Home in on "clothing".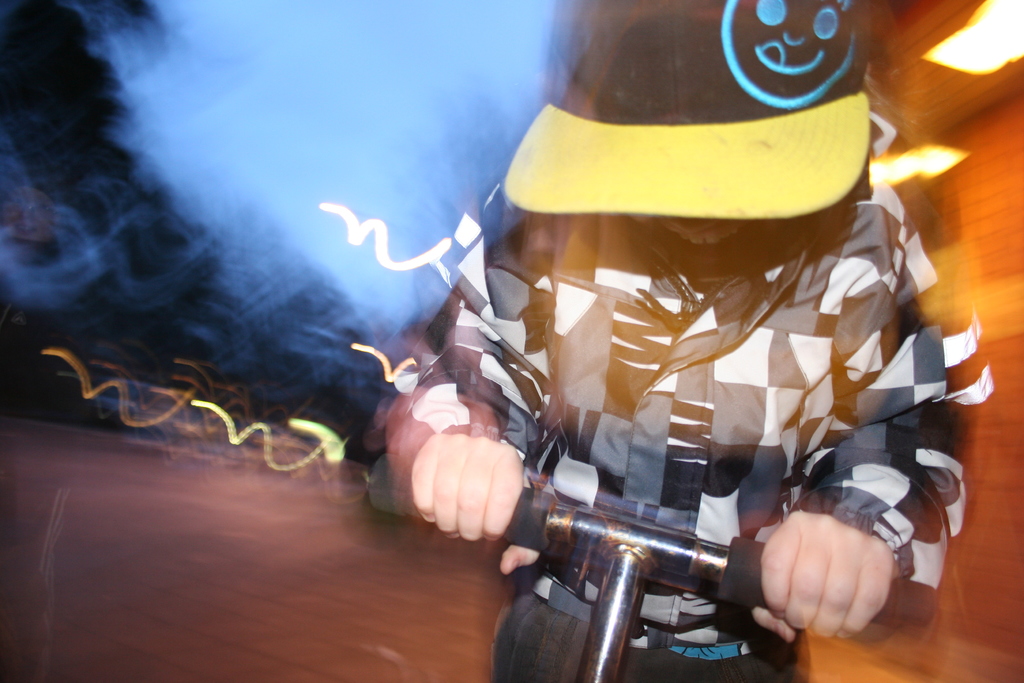
Homed in at (left=339, top=48, right=939, bottom=671).
